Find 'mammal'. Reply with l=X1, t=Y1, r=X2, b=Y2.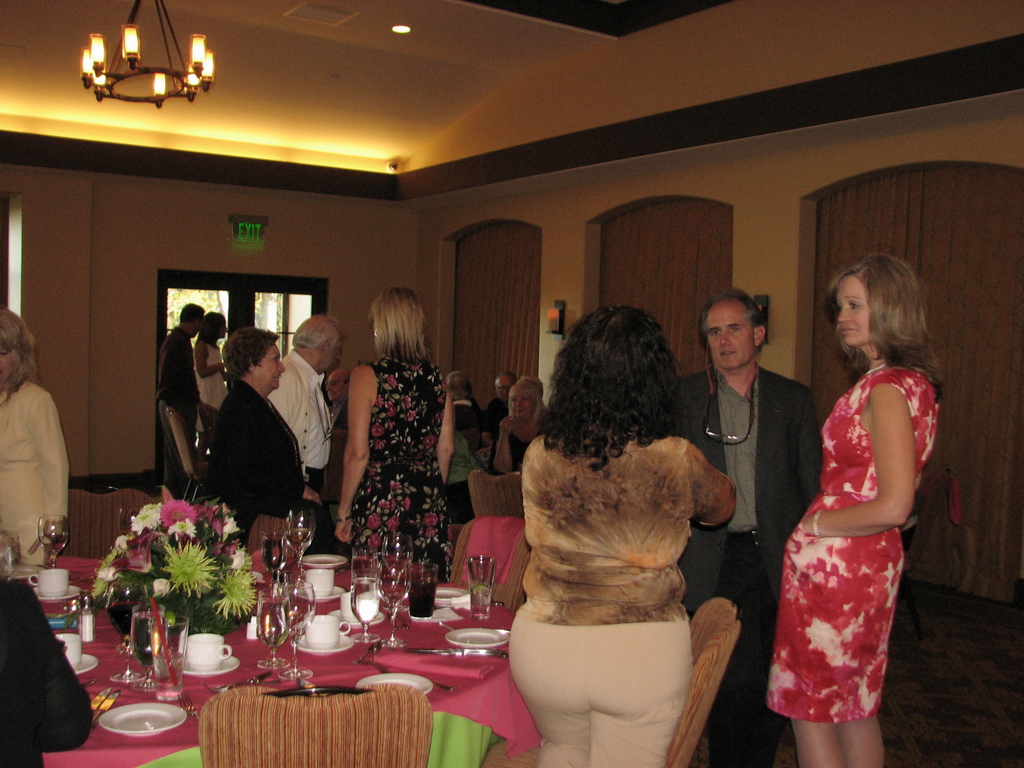
l=150, t=305, r=205, b=495.
